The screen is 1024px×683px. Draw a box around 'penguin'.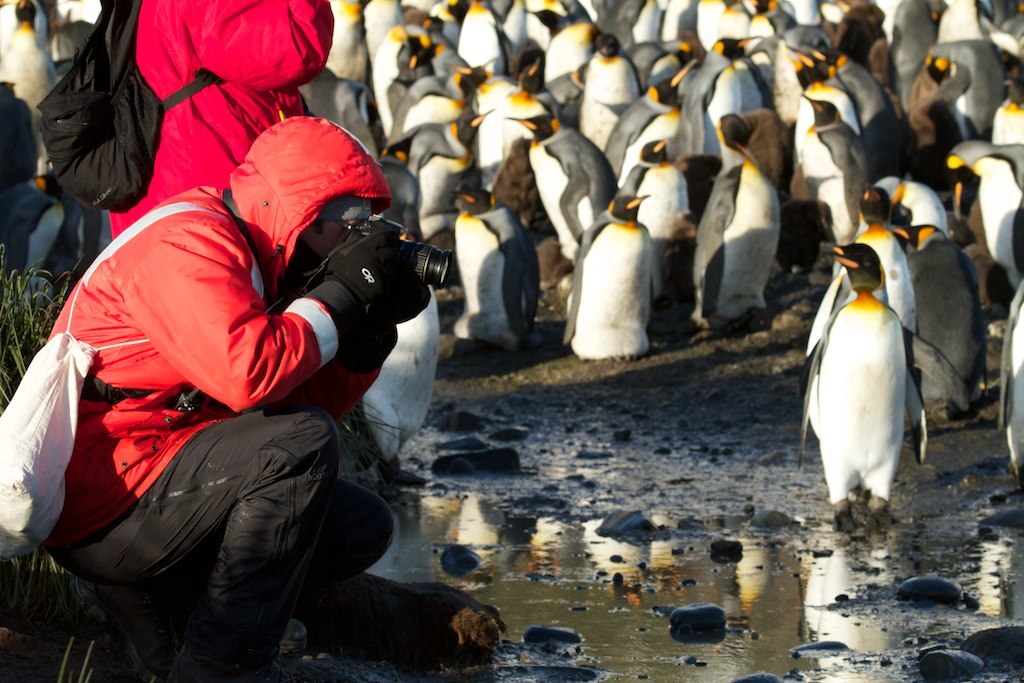
[444, 179, 537, 340].
